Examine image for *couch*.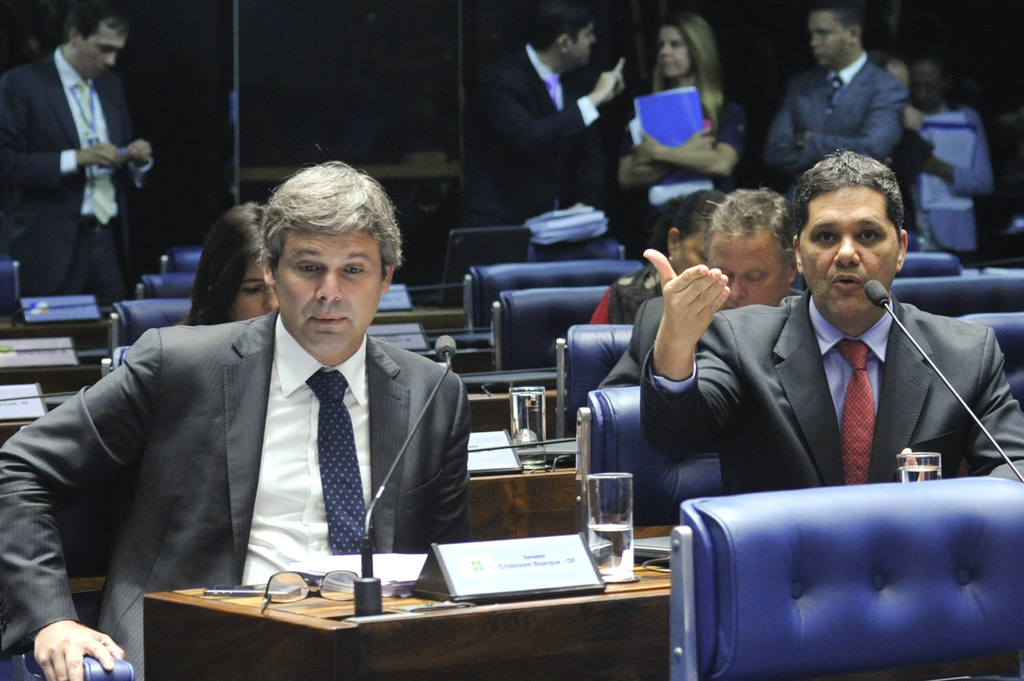
Examination result: box=[575, 384, 728, 522].
